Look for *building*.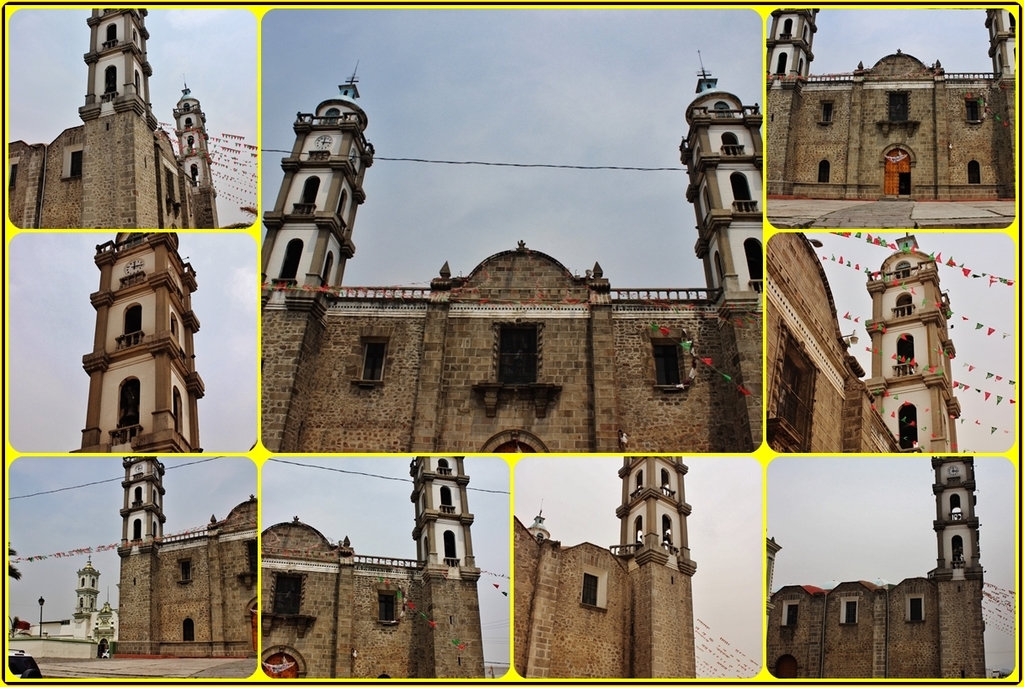
Found: 765 453 990 680.
